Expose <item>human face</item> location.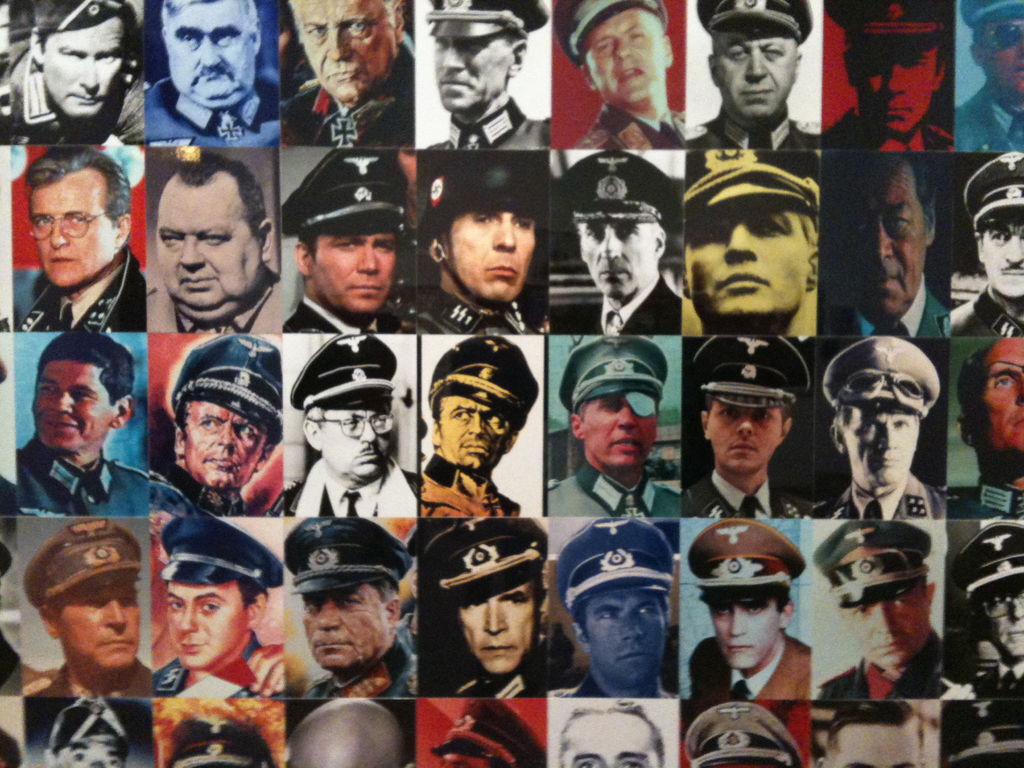
Exposed at left=982, top=17, right=1023, bottom=93.
